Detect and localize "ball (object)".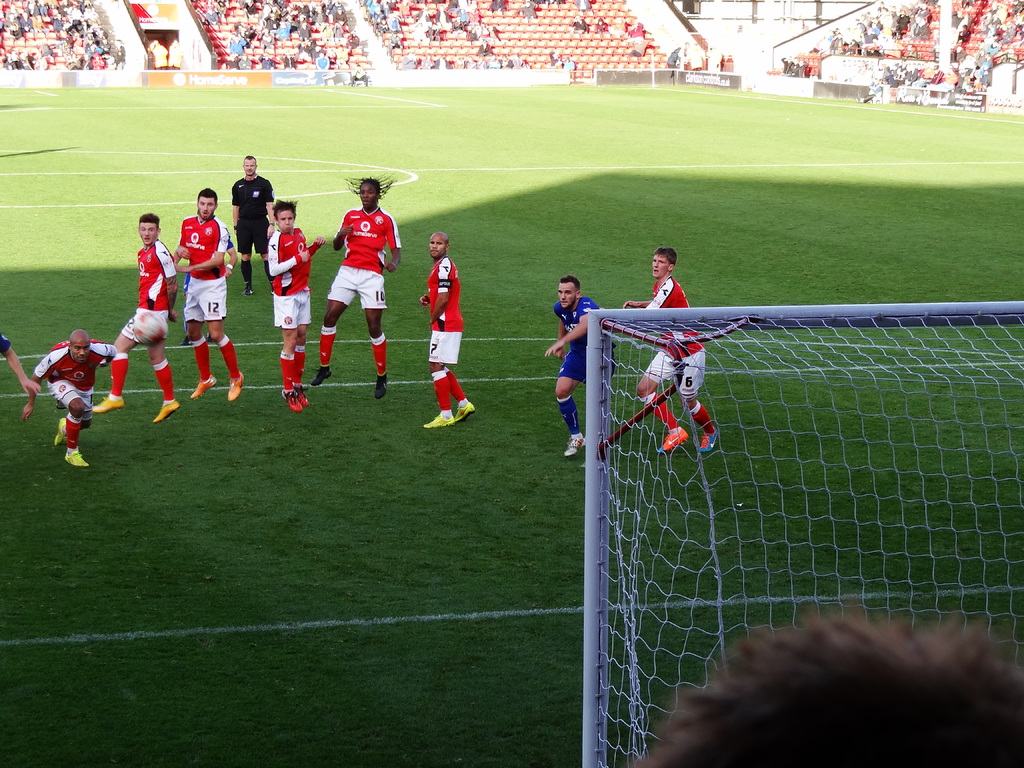
Localized at <bbox>135, 307, 164, 346</bbox>.
